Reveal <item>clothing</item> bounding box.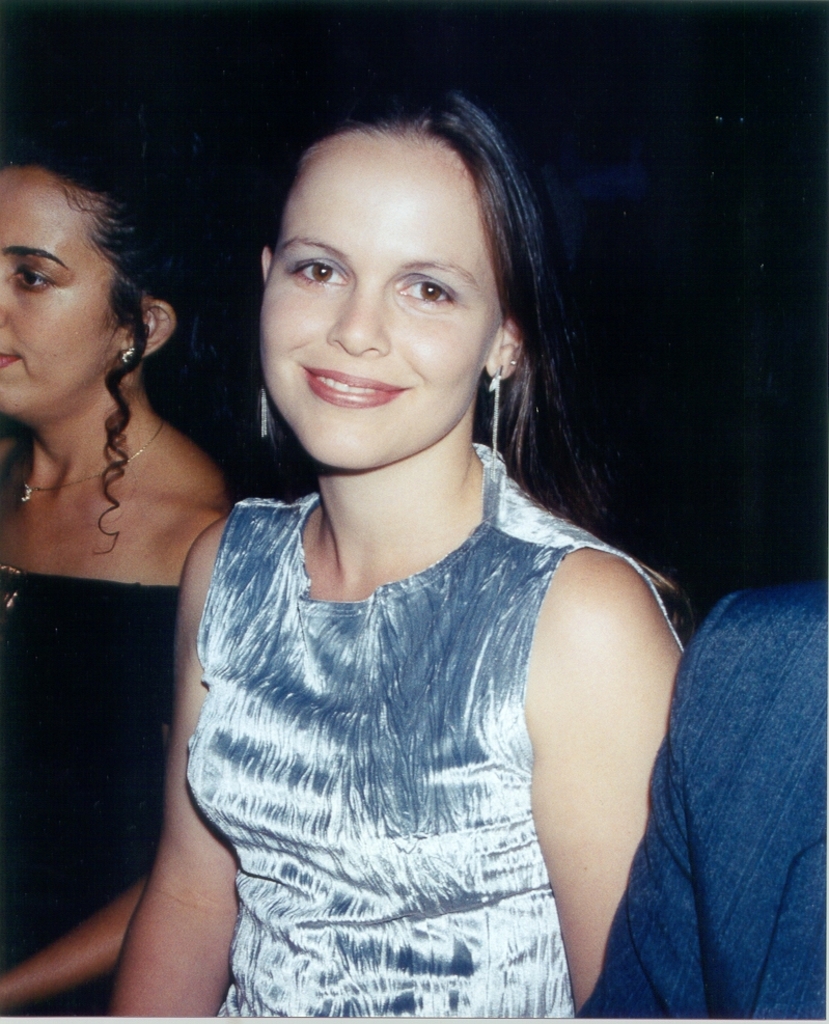
Revealed: <box>0,566,181,1016</box>.
